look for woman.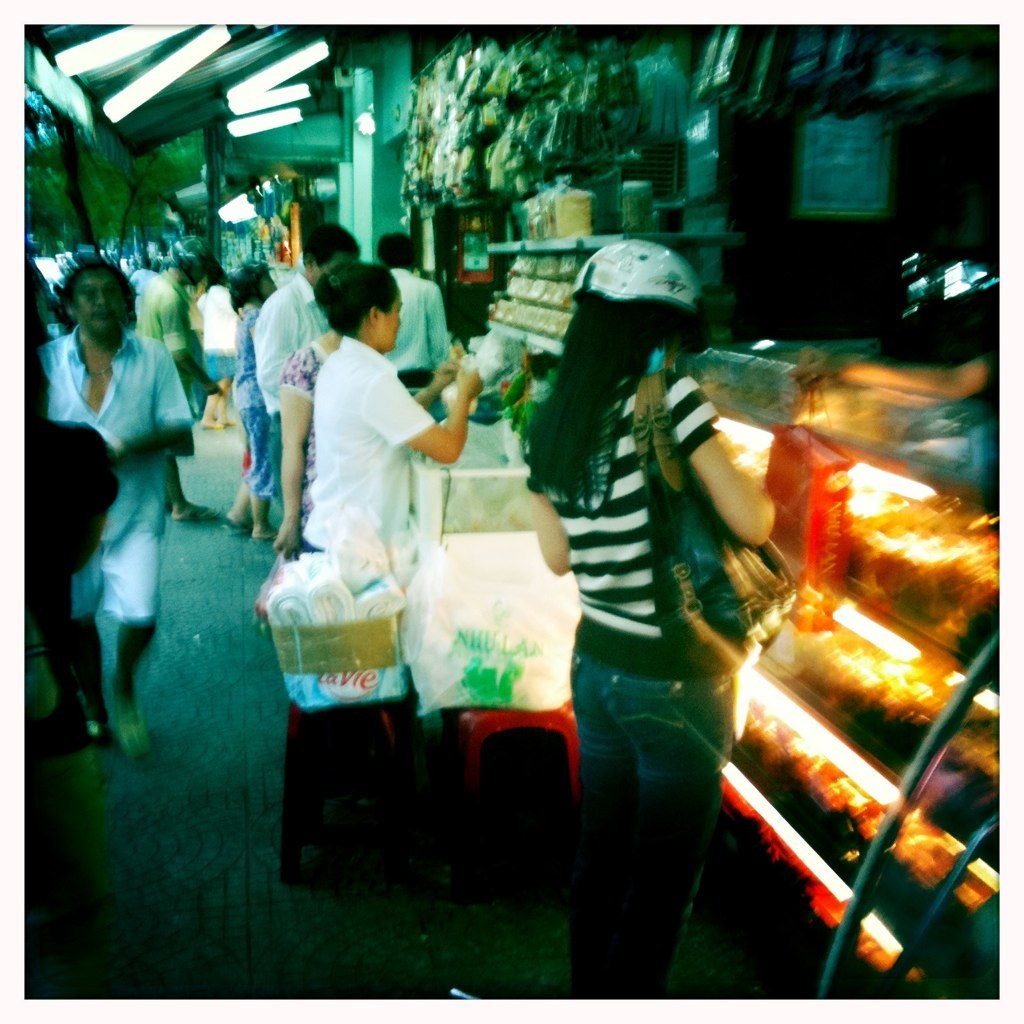
Found: locate(192, 263, 238, 433).
